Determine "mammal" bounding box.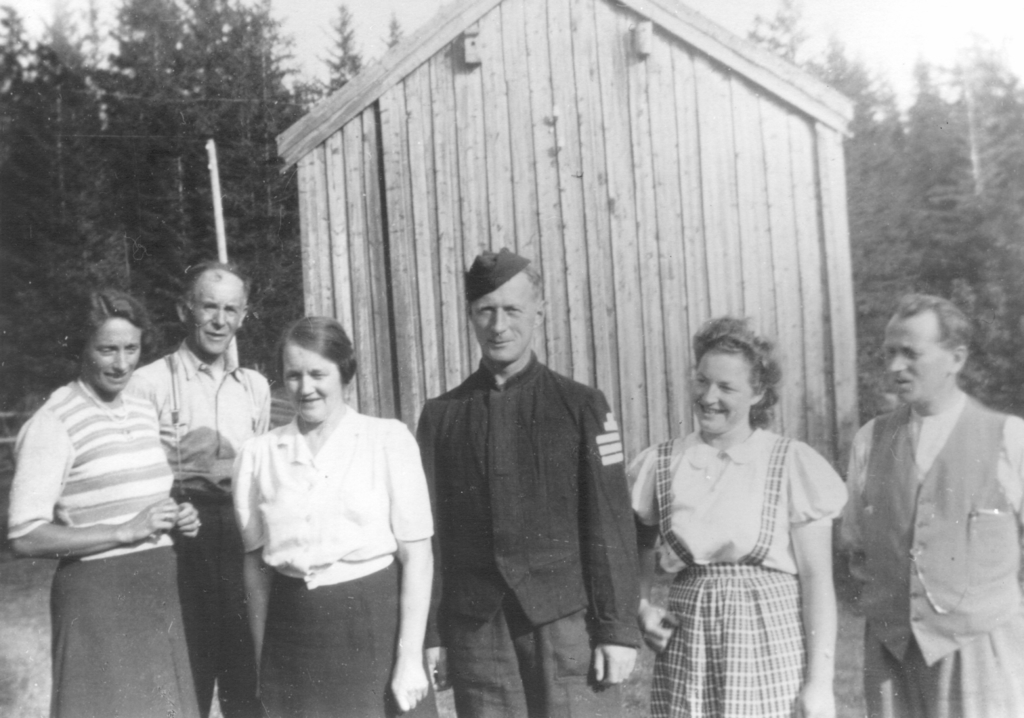
Determined: locate(138, 262, 271, 717).
